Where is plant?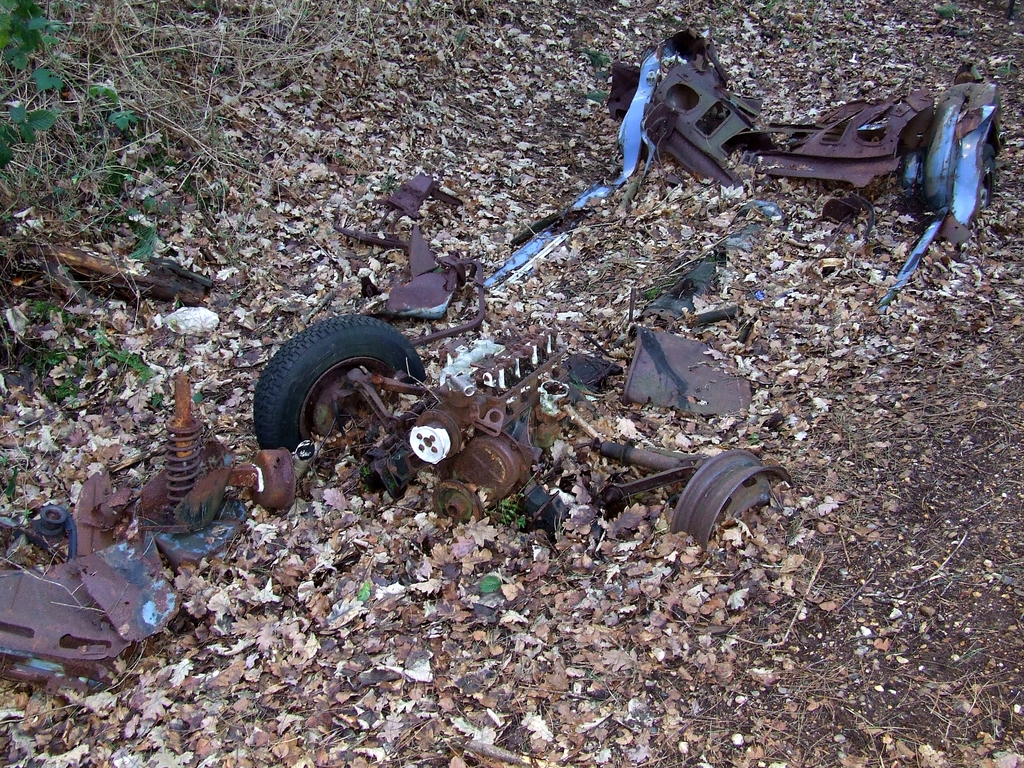
x1=788, y1=20, x2=808, y2=31.
